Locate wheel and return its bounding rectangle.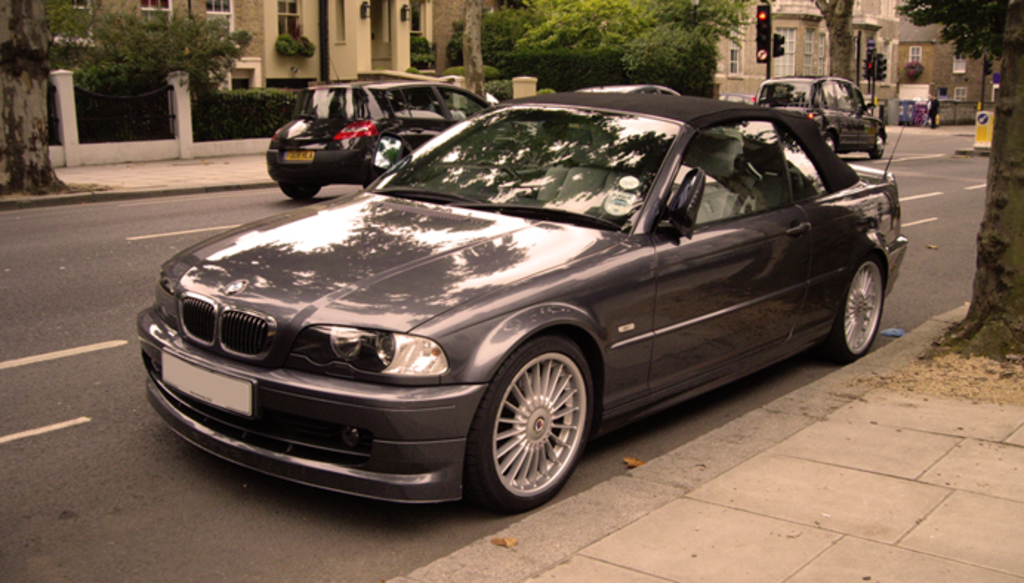
(left=873, top=127, right=888, bottom=161).
